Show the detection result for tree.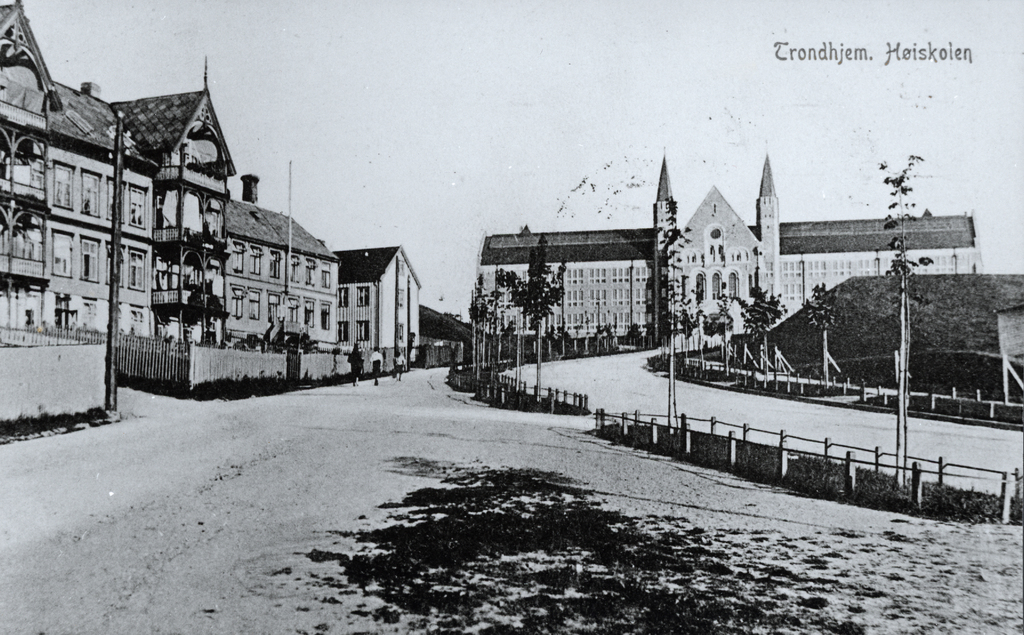
[left=595, top=322, right=615, bottom=352].
